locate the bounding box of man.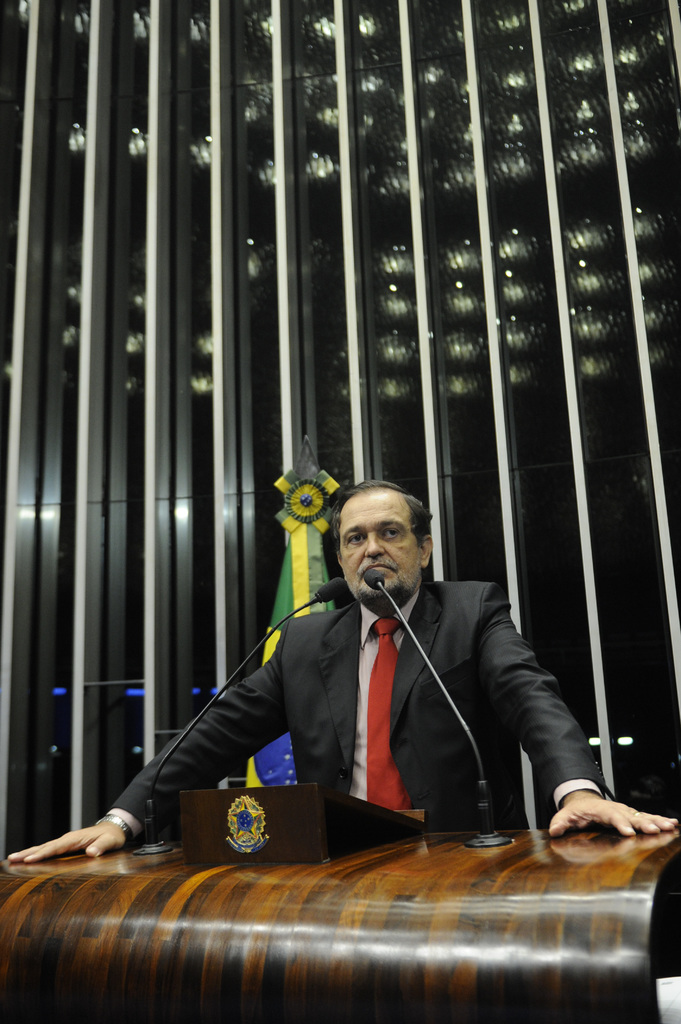
Bounding box: [8,481,679,862].
